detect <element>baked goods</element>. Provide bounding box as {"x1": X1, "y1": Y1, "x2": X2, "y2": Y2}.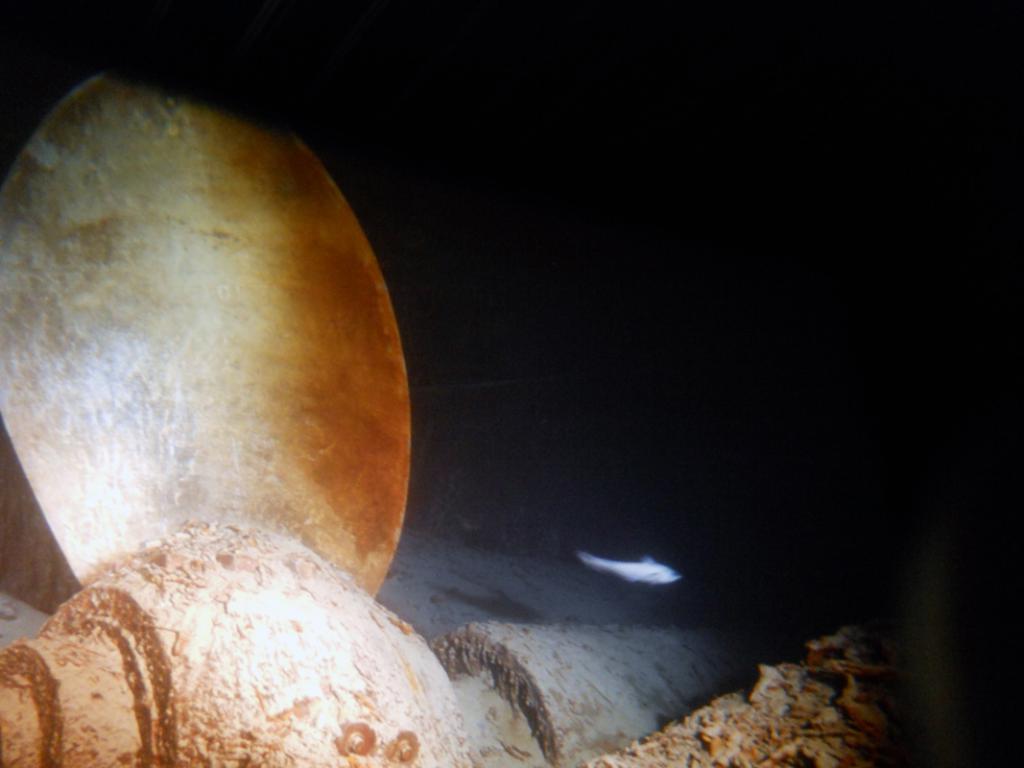
{"x1": 575, "y1": 616, "x2": 919, "y2": 767}.
